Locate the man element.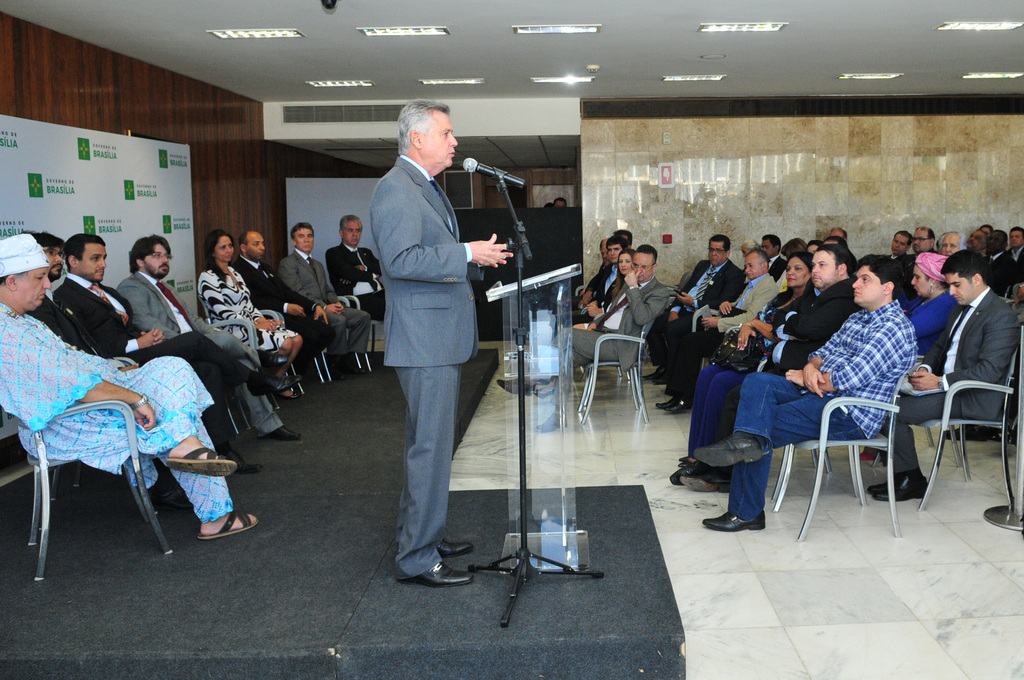
Element bbox: select_region(118, 232, 301, 444).
